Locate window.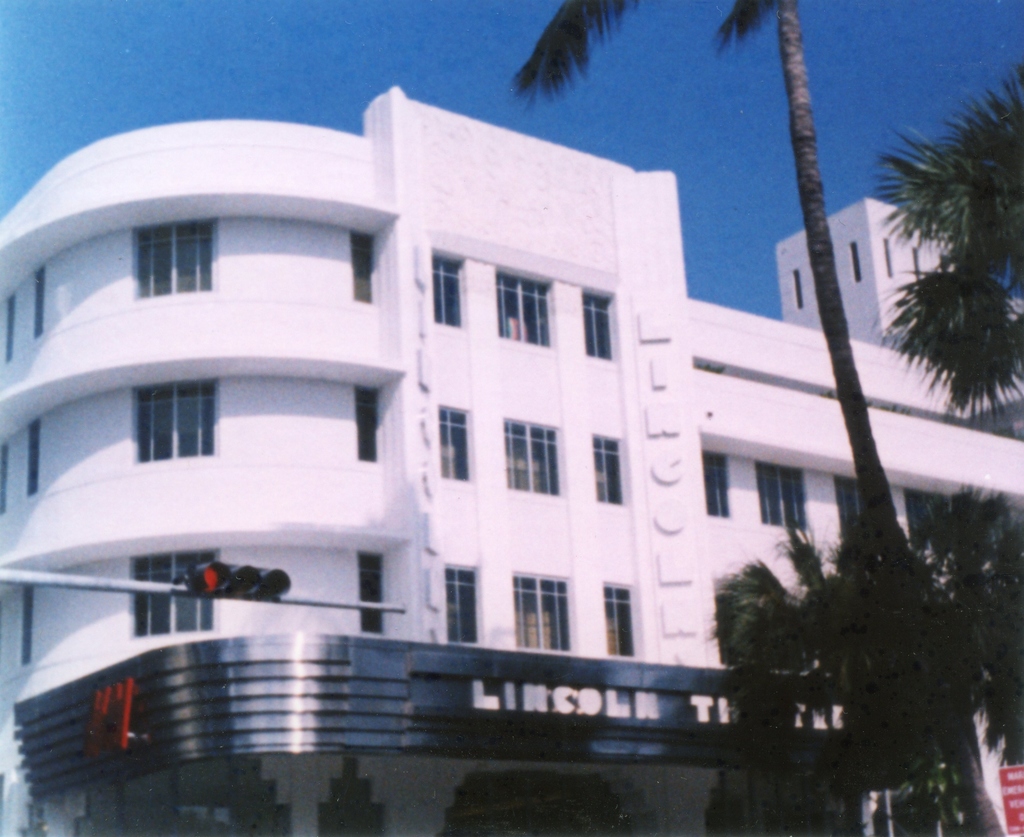
Bounding box: detection(433, 408, 471, 484).
